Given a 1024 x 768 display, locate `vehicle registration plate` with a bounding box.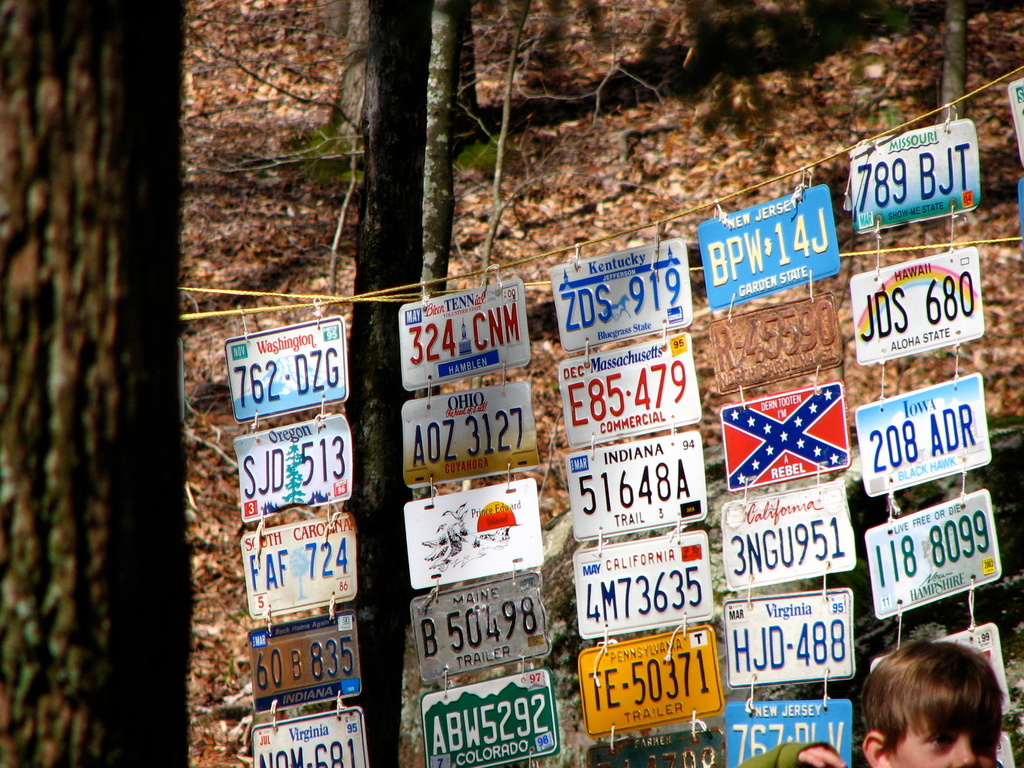
Located: Rect(852, 373, 993, 497).
